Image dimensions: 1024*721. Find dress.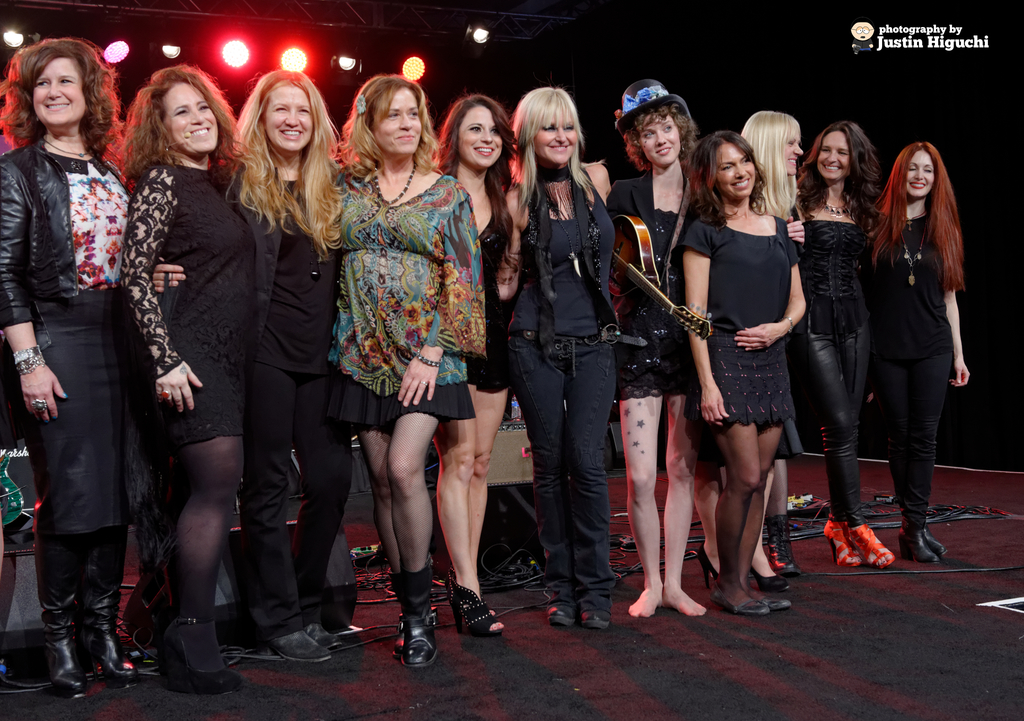
(678, 217, 807, 427).
